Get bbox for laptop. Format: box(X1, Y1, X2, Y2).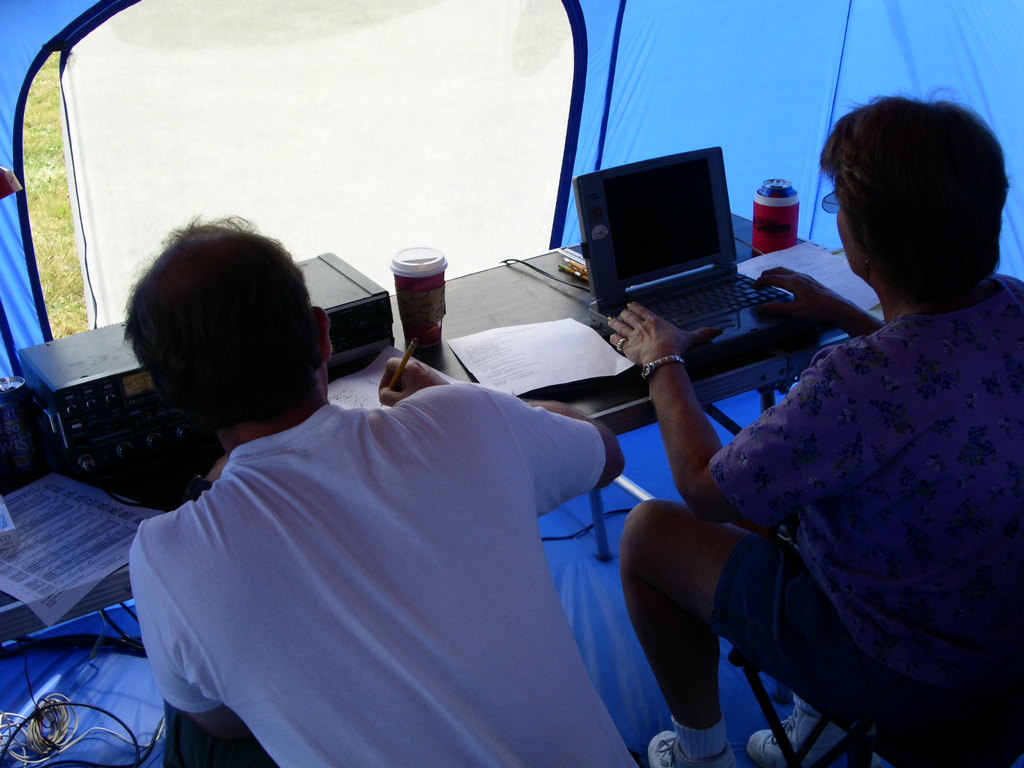
box(587, 140, 784, 367).
